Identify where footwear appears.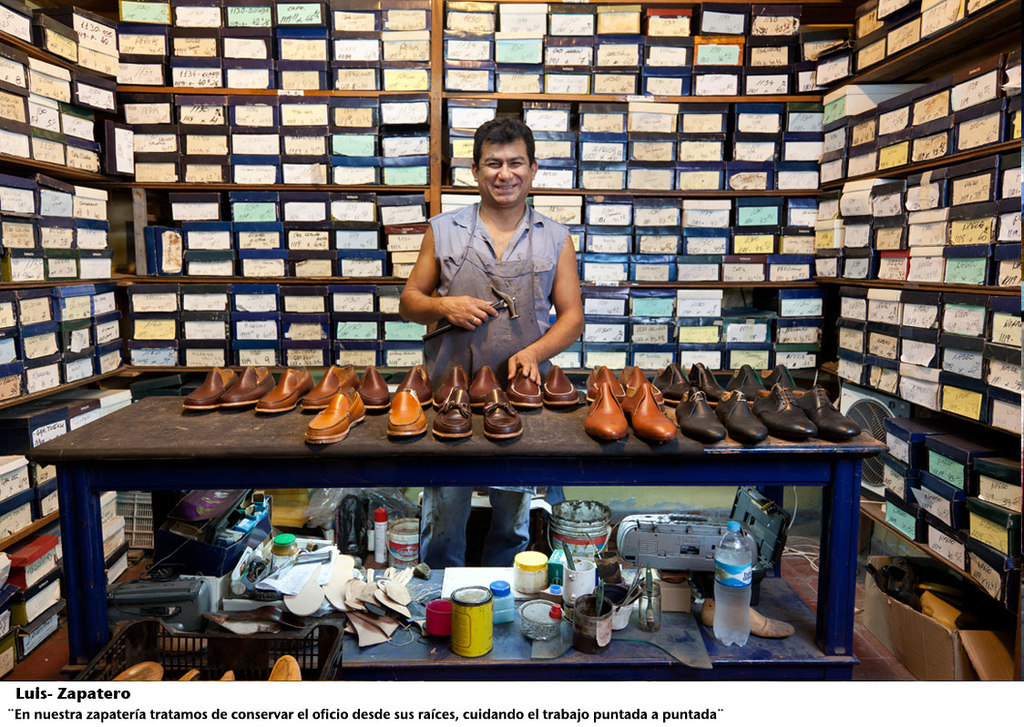
Appears at region(299, 364, 357, 408).
